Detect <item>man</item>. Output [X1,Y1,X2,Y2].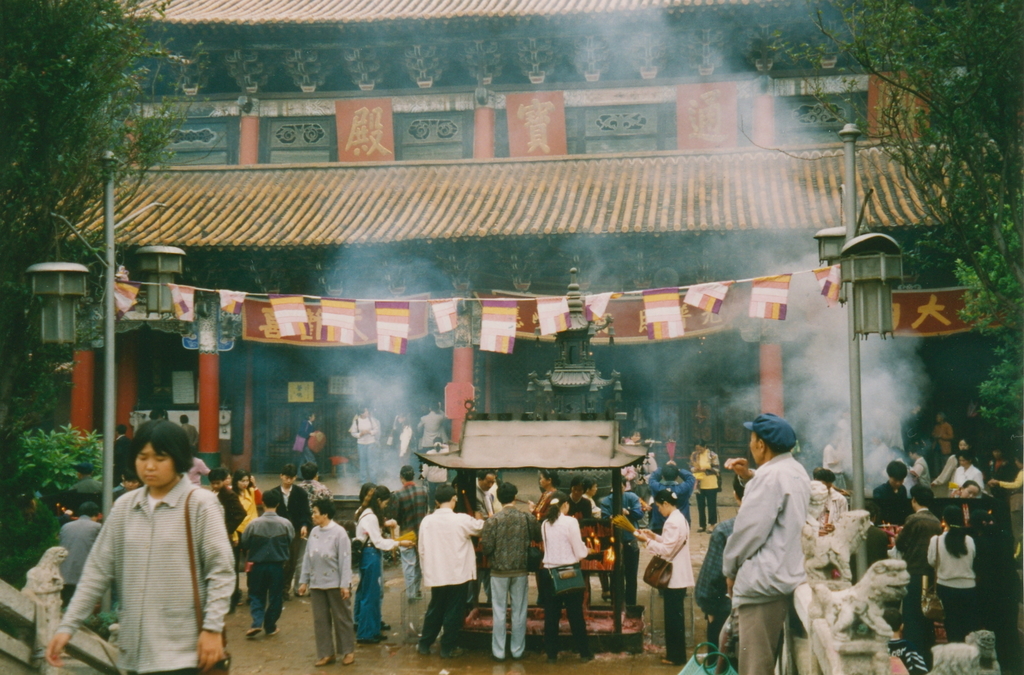
[420,402,445,450].
